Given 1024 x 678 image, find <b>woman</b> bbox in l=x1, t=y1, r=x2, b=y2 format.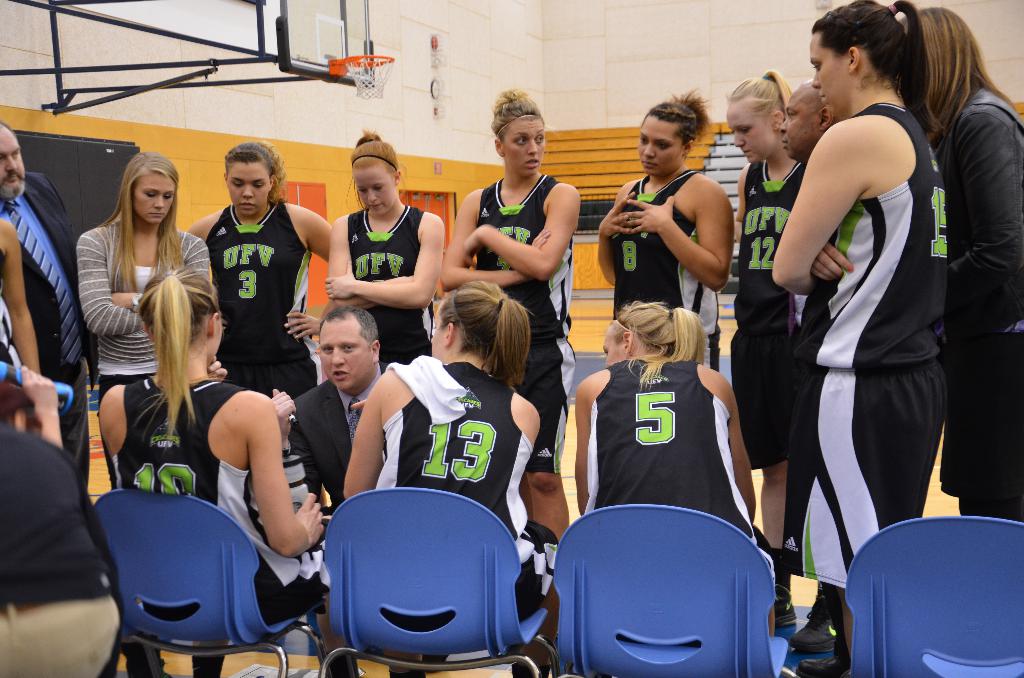
l=99, t=268, r=358, b=677.
